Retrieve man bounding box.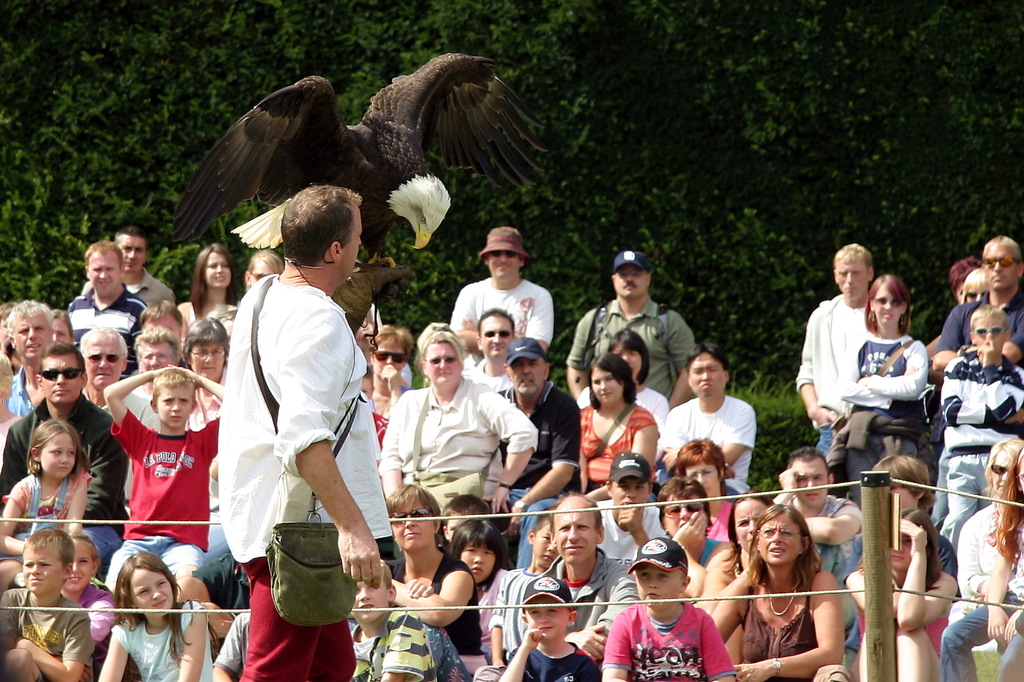
Bounding box: l=5, t=296, r=61, b=413.
